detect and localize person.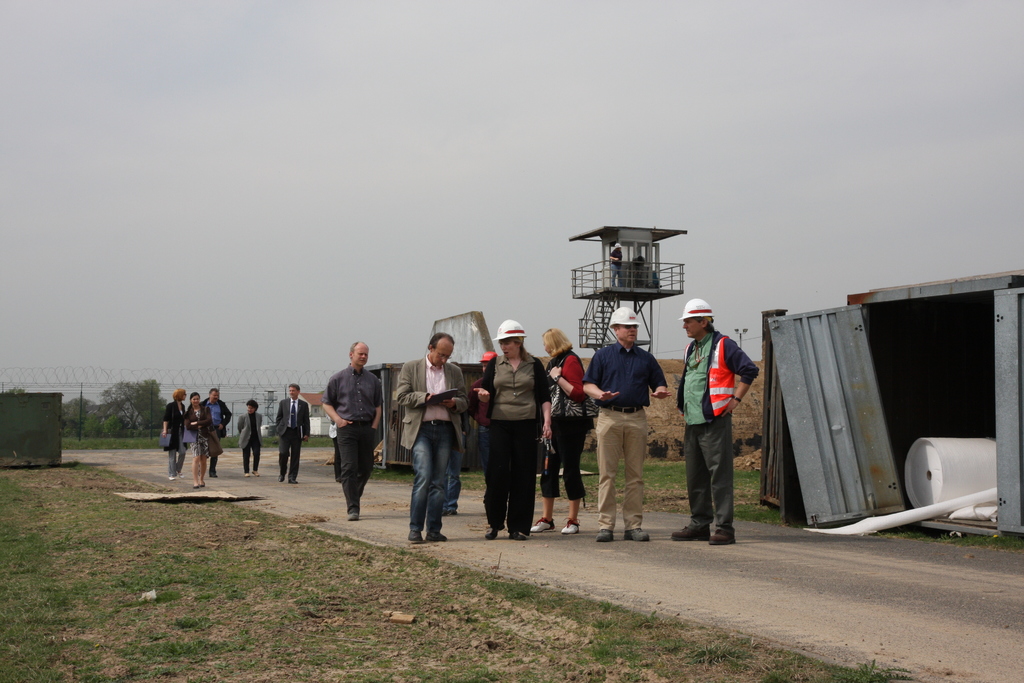
Localized at 275 381 310 484.
